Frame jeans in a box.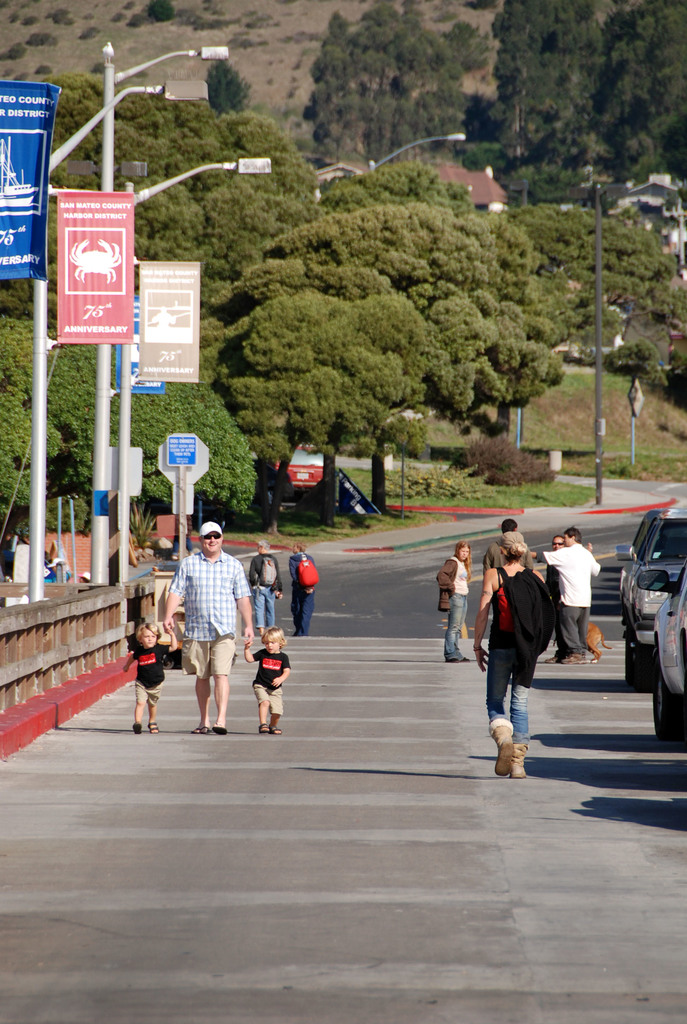
l=251, t=579, r=280, b=628.
